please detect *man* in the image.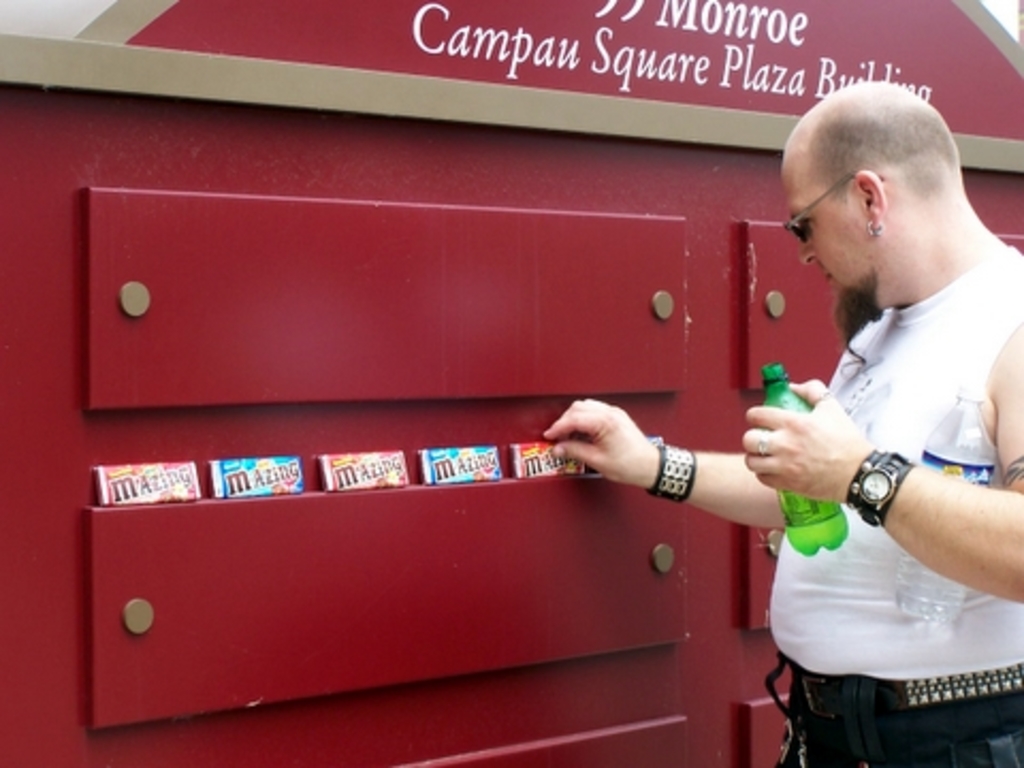
x1=542, y1=77, x2=1022, y2=766.
